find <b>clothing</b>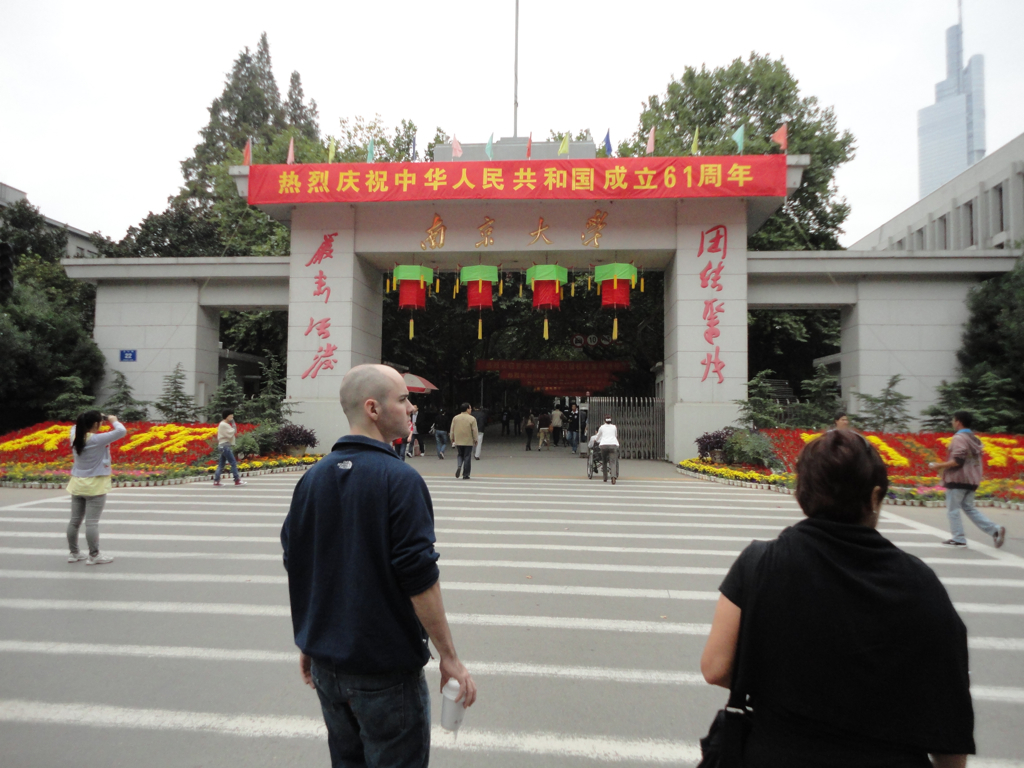
detection(272, 430, 442, 767)
